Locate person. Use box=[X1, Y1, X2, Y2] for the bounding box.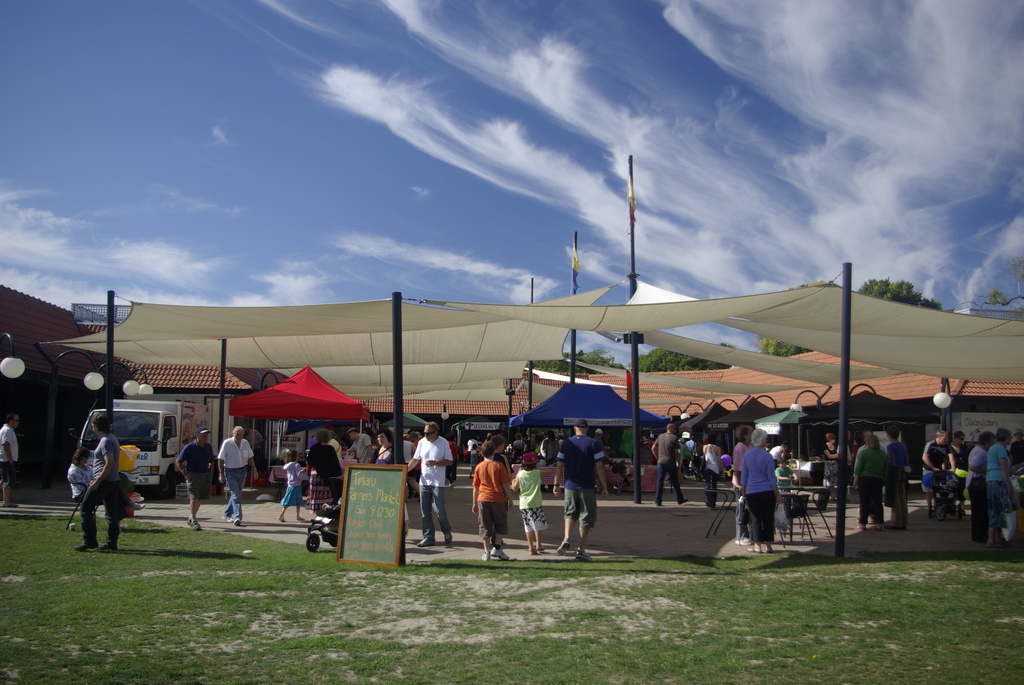
box=[700, 431, 724, 500].
